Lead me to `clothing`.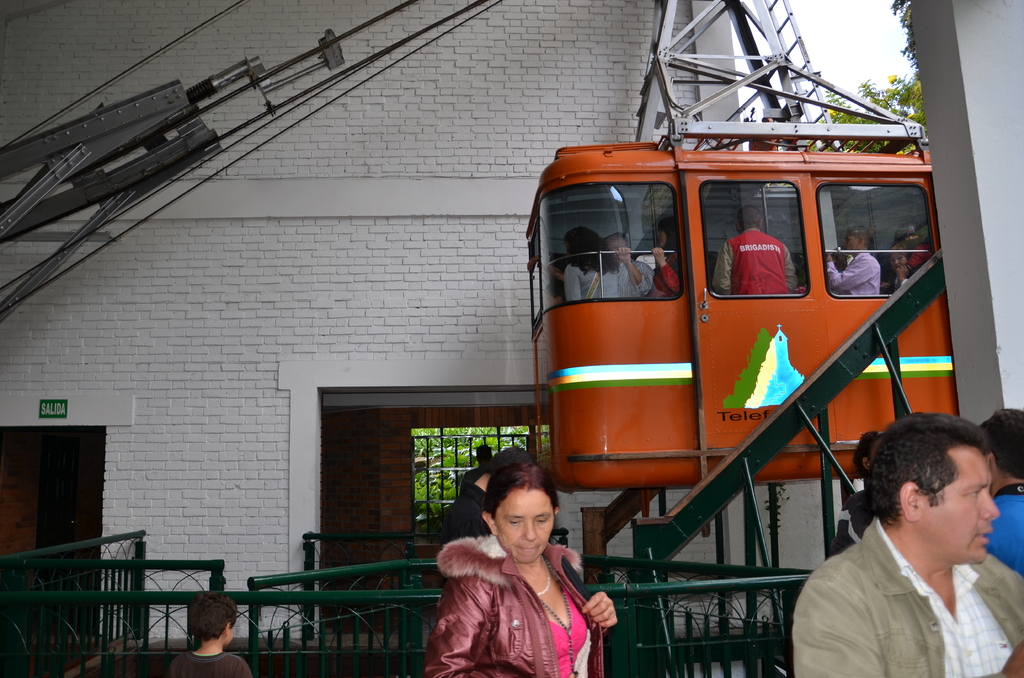
Lead to l=441, t=483, r=495, b=540.
